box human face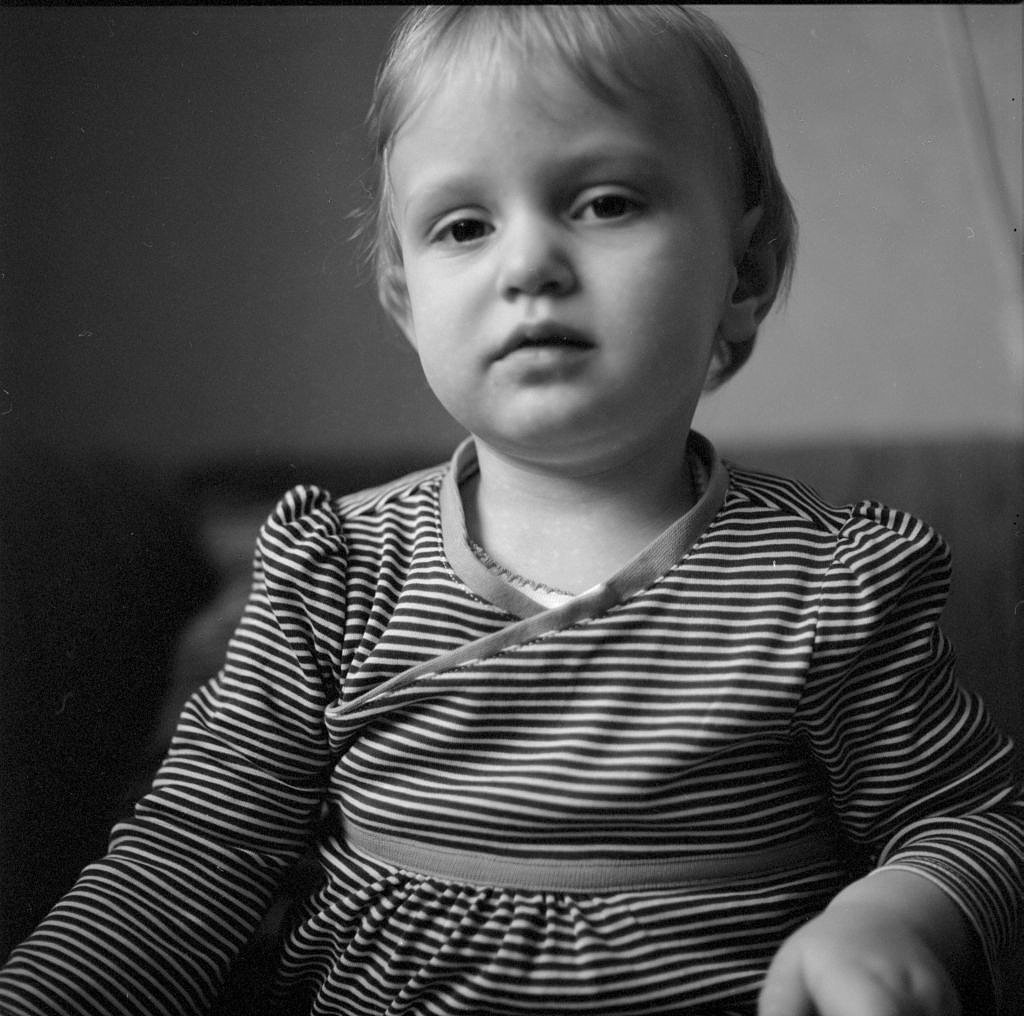
left=382, top=58, right=753, bottom=450
